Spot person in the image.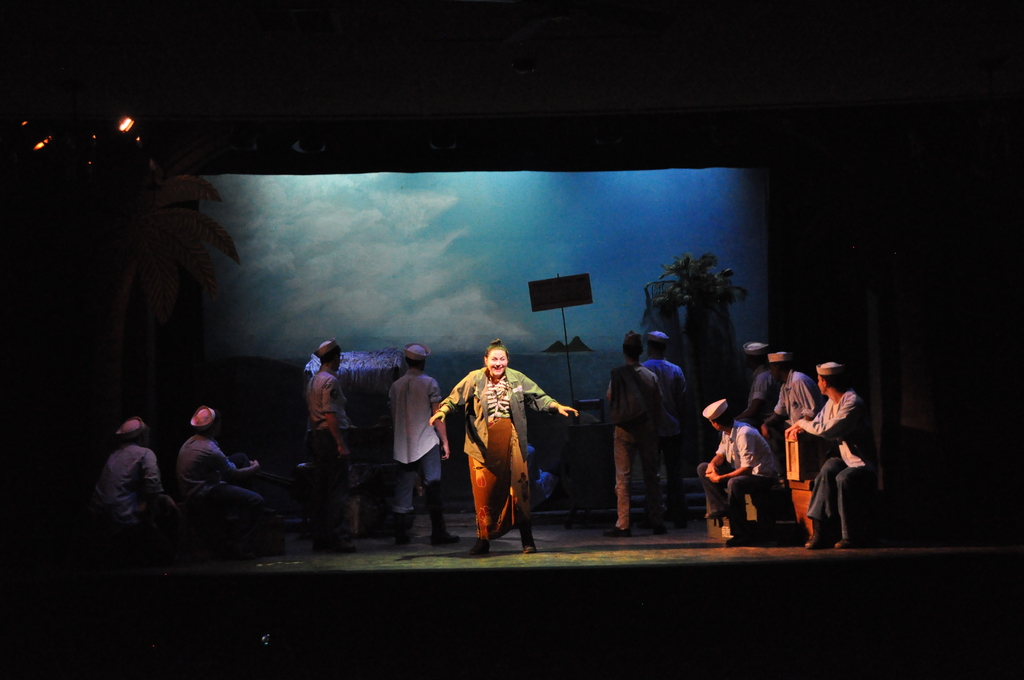
person found at Rect(696, 390, 790, 542).
